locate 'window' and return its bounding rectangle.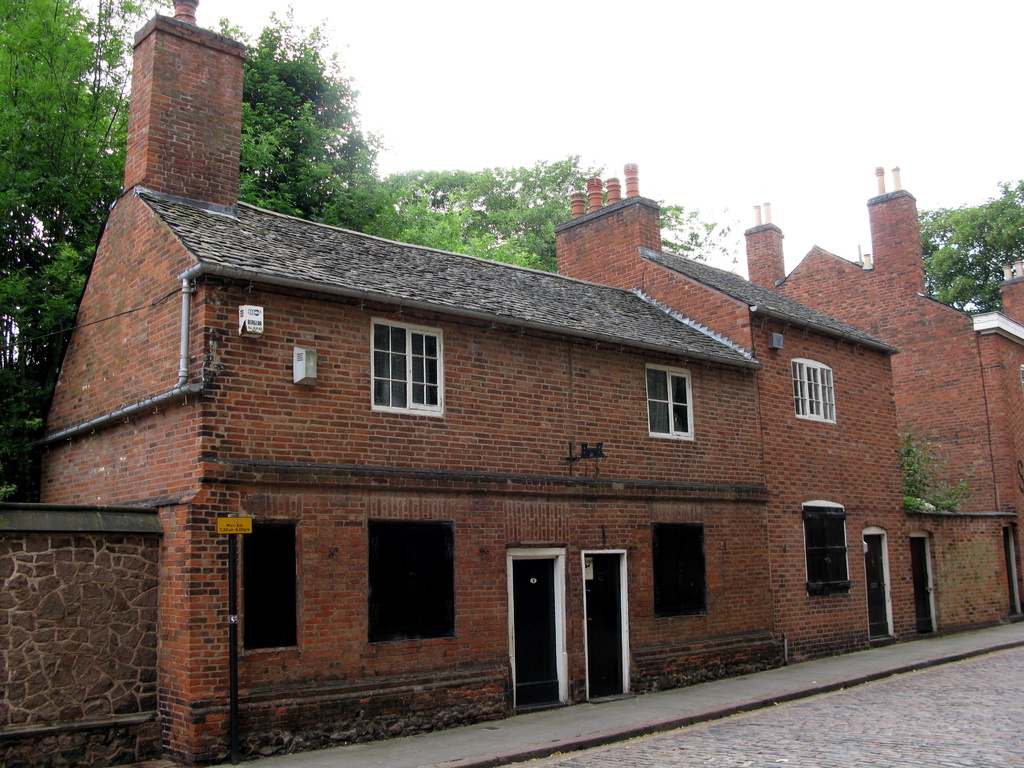
(left=372, top=321, right=453, bottom=425).
